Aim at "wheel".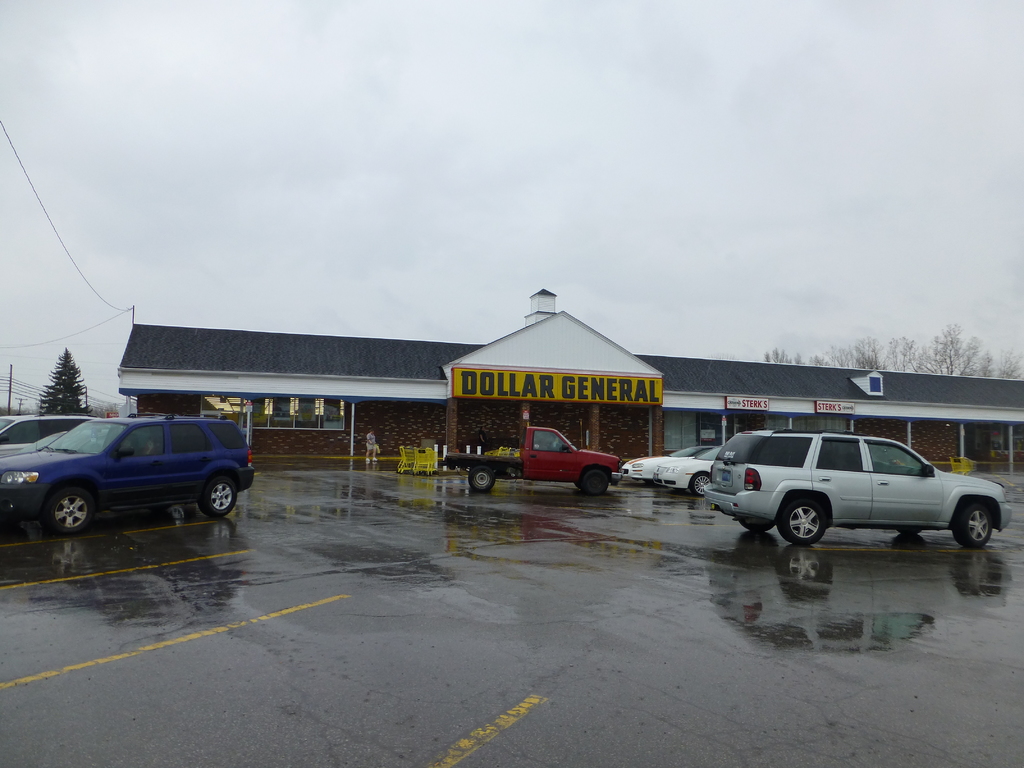
Aimed at 584/469/609/496.
